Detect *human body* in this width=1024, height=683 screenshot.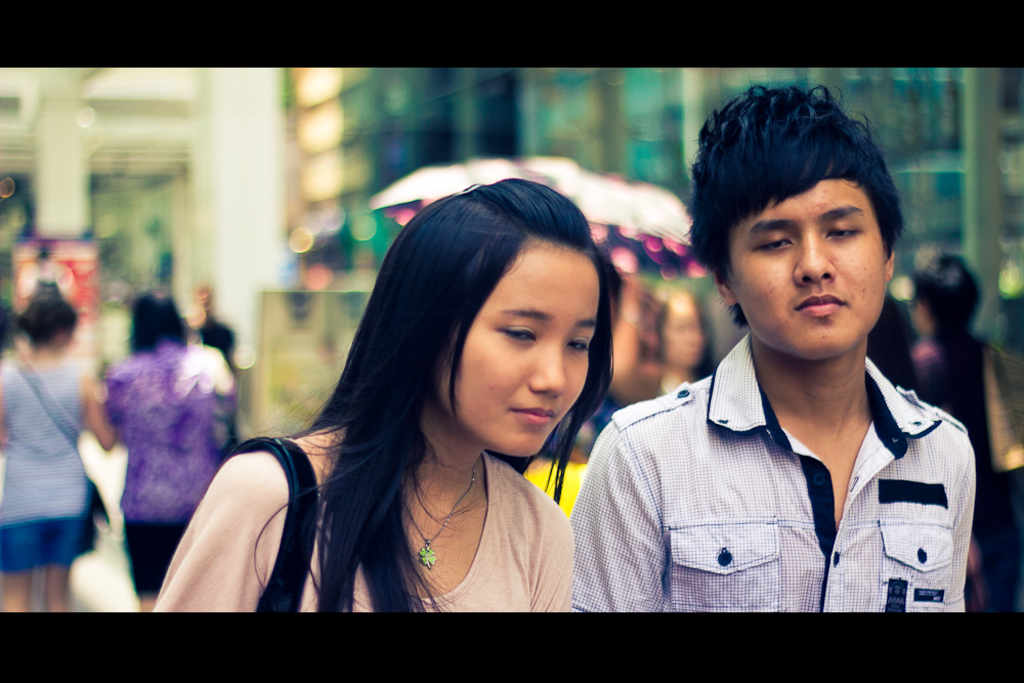
Detection: (156, 423, 579, 615).
